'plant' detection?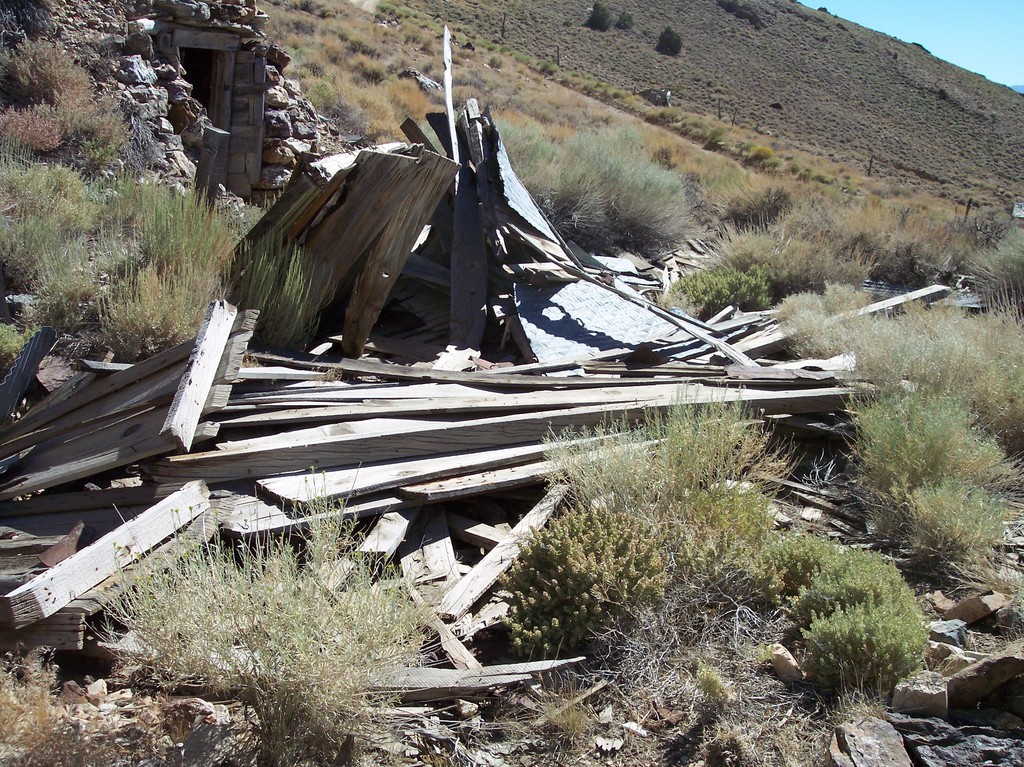
left=713, top=230, right=882, bottom=294
